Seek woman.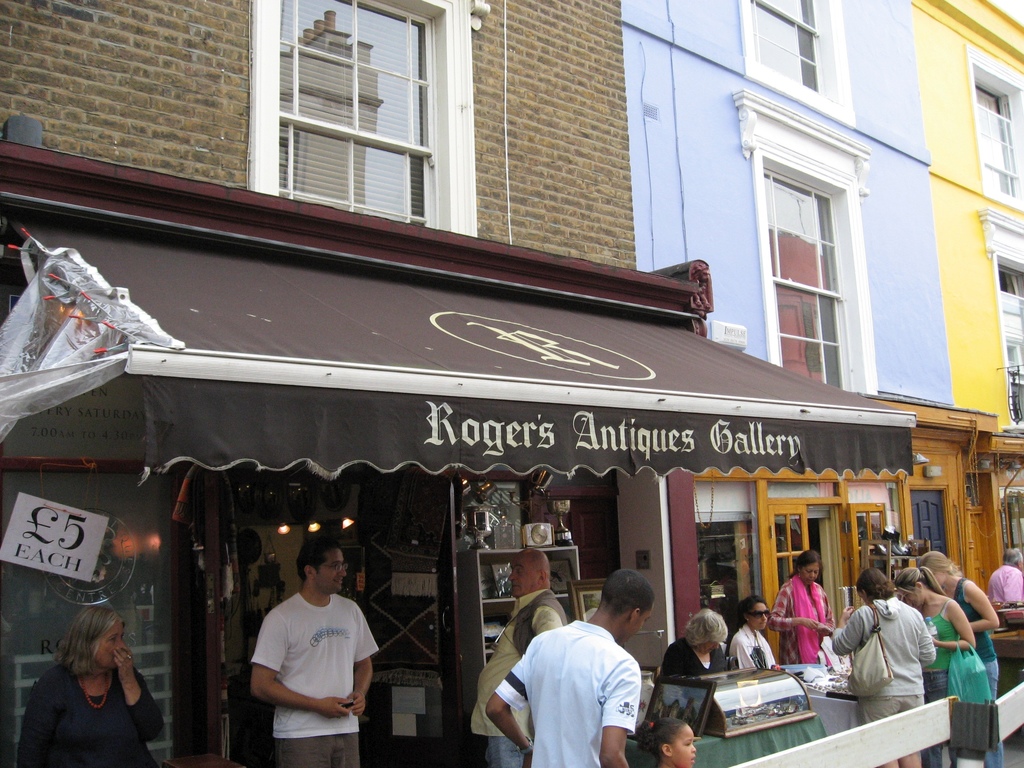
[x1=990, y1=545, x2=1023, y2=605].
